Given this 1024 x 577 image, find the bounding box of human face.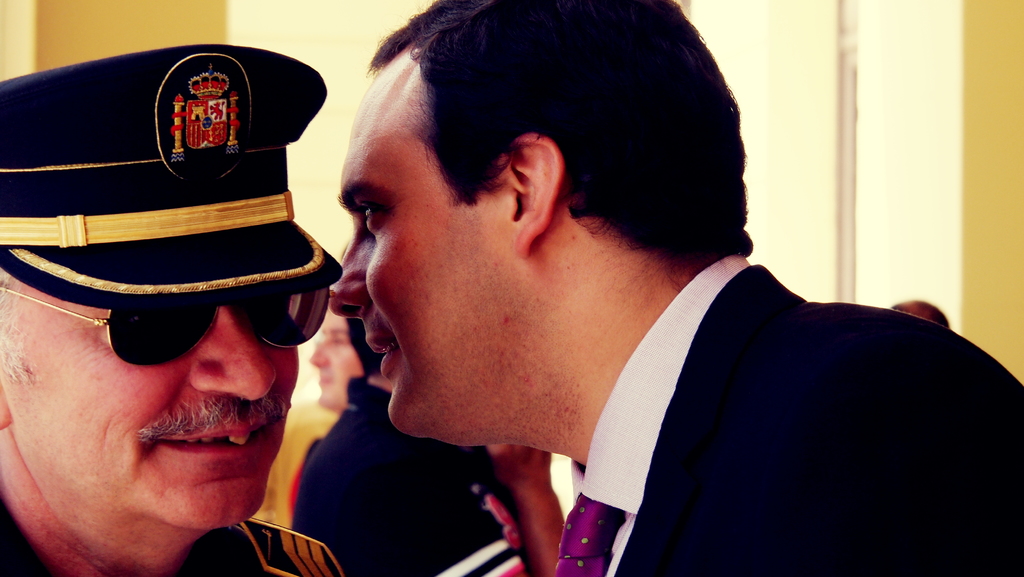
bbox=(305, 309, 362, 416).
